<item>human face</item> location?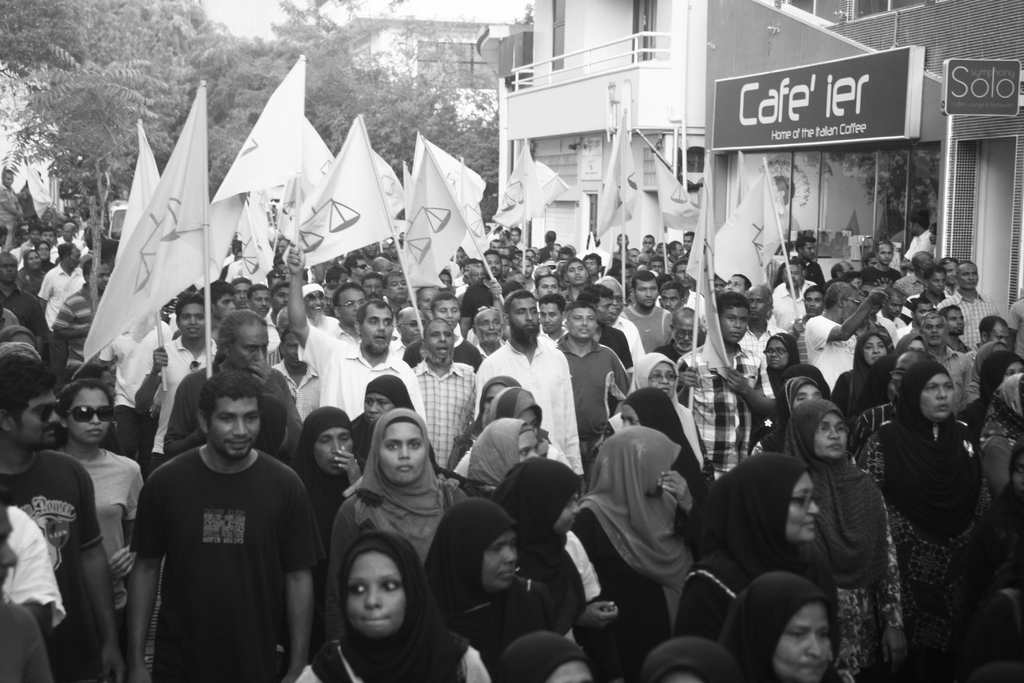
<region>536, 302, 566, 330</region>
